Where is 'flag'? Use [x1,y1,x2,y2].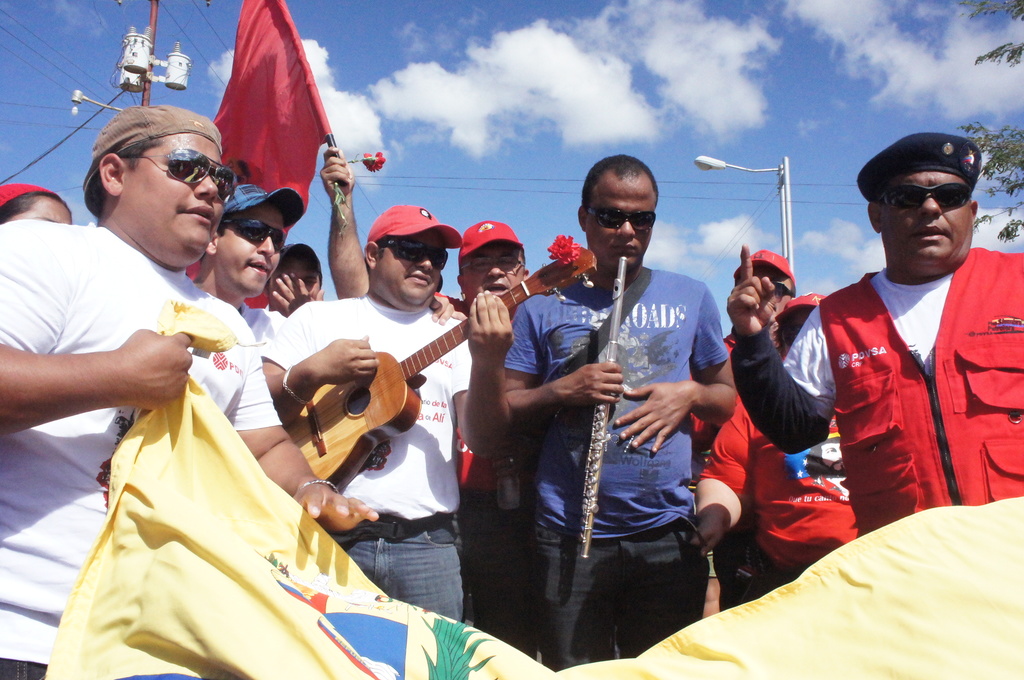
[205,6,322,213].
